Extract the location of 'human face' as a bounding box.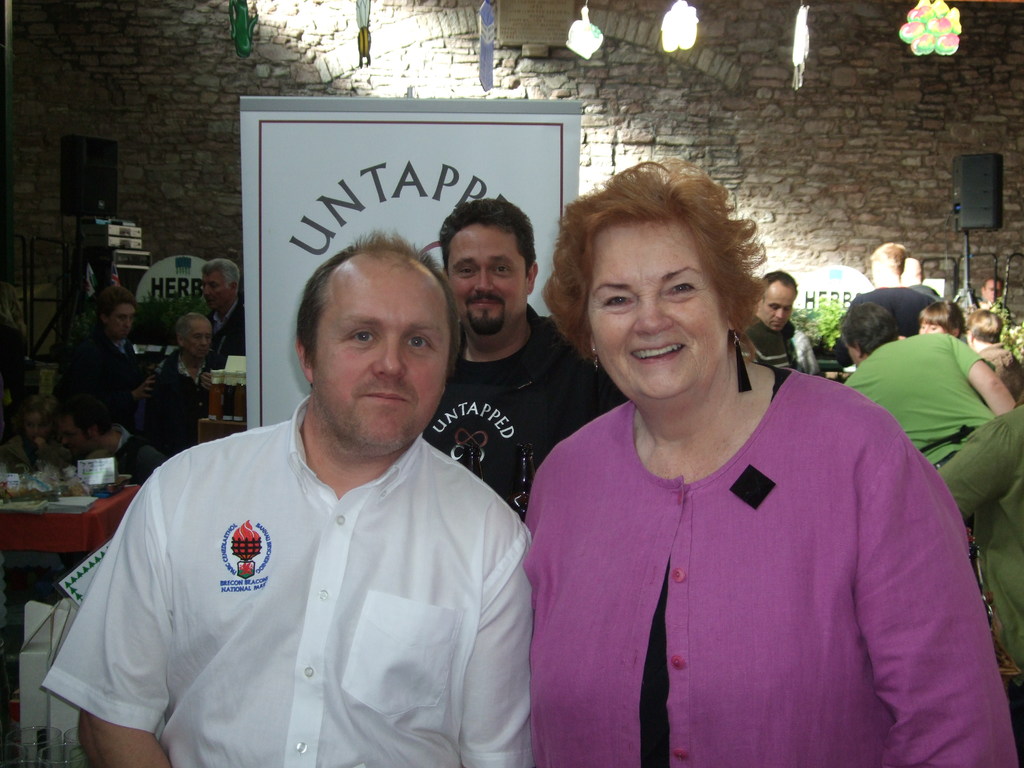
x1=764, y1=281, x2=787, y2=318.
